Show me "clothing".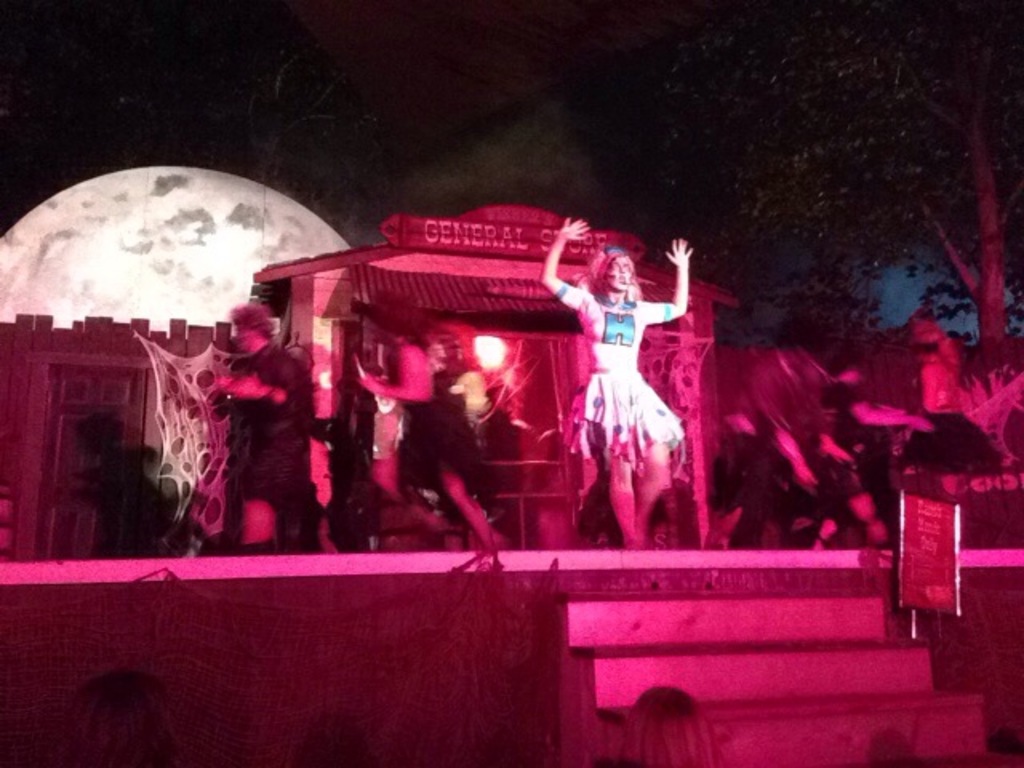
"clothing" is here: detection(237, 338, 312, 525).
